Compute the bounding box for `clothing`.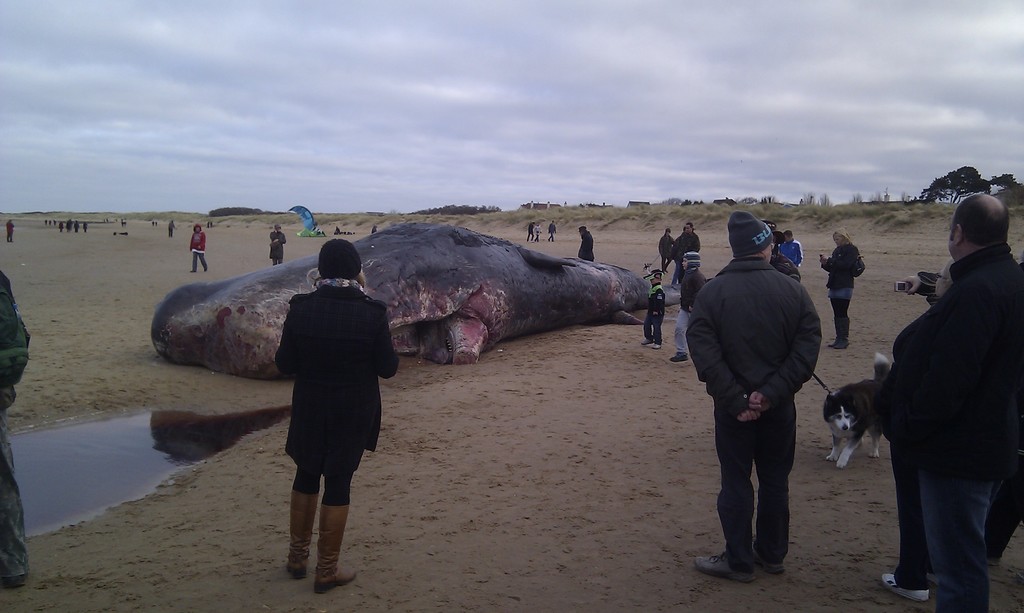
left=676, top=228, right=701, bottom=281.
